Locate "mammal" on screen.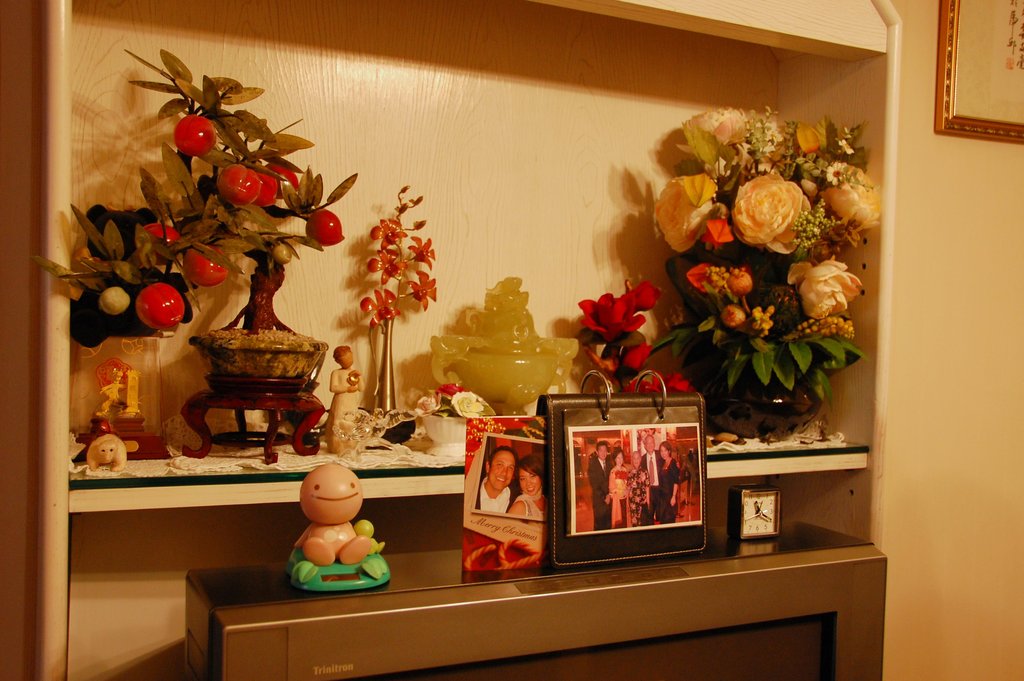
On screen at 324/343/367/446.
